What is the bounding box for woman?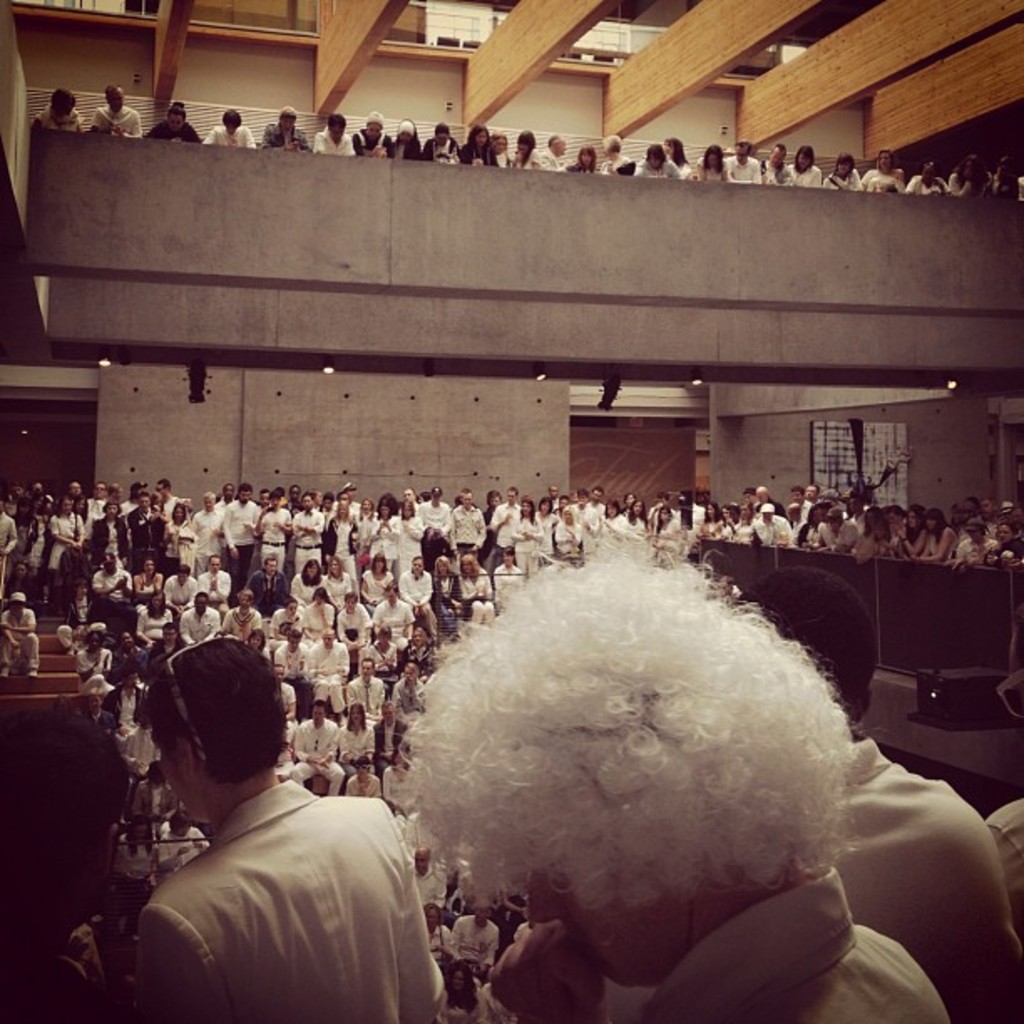
BBox(902, 502, 922, 561).
